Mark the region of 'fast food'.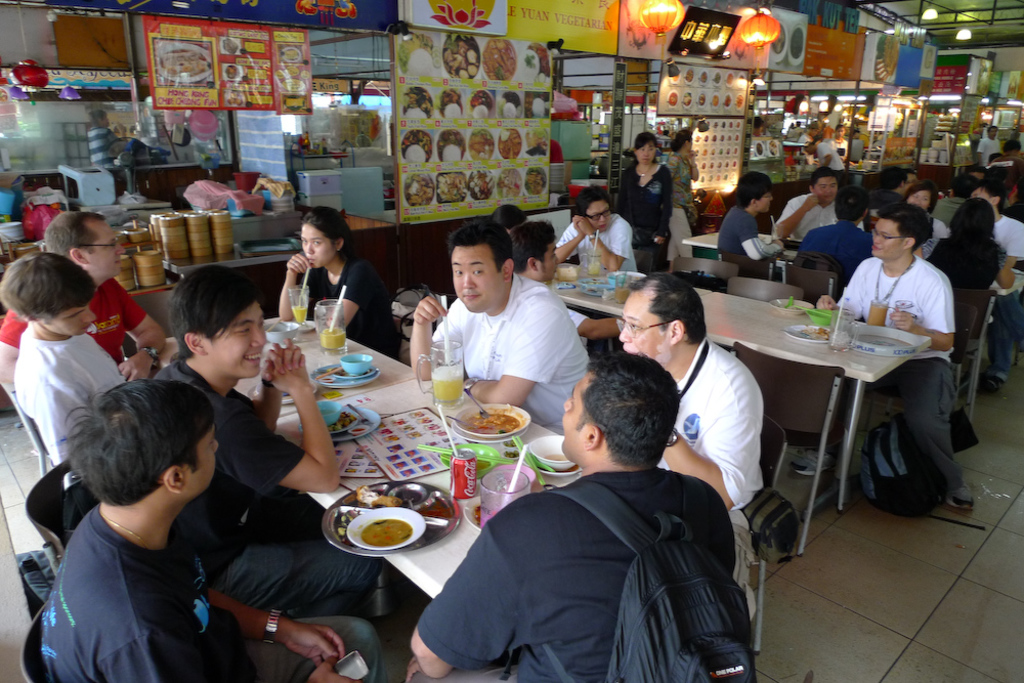
Region: (411,454,428,466).
